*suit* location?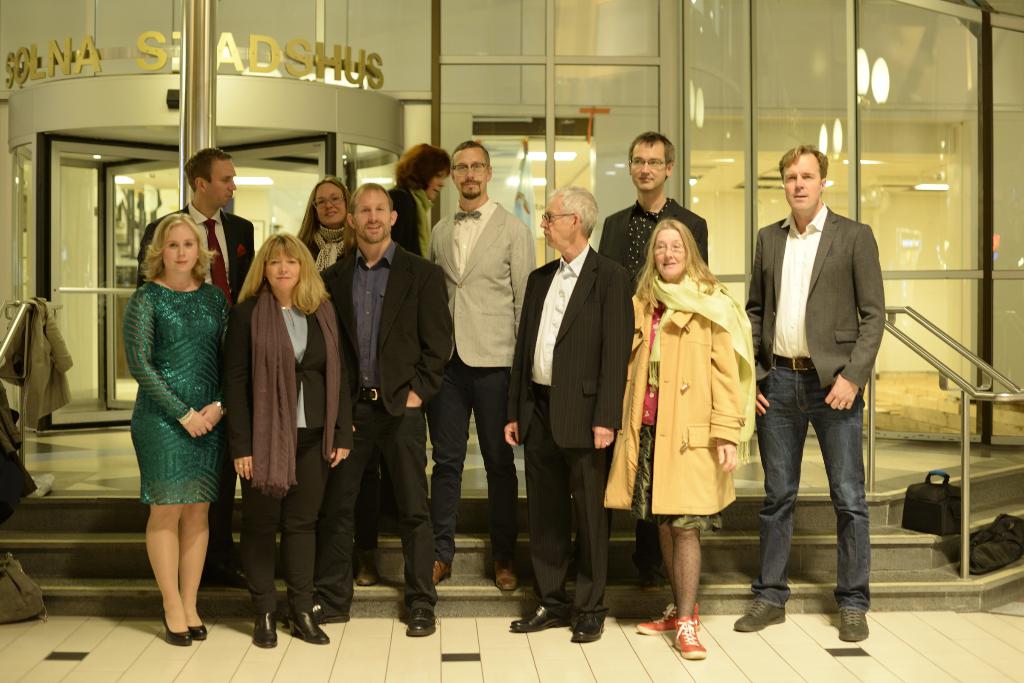
rect(524, 145, 631, 630)
